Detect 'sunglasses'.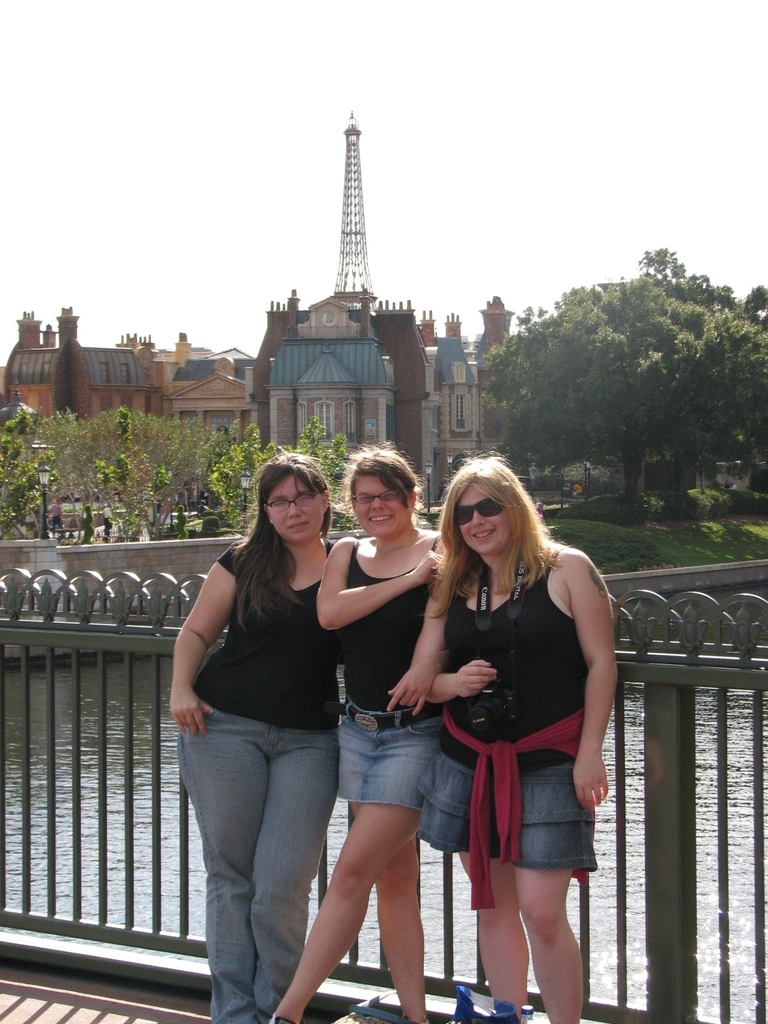
Detected at [left=454, top=495, right=501, bottom=521].
